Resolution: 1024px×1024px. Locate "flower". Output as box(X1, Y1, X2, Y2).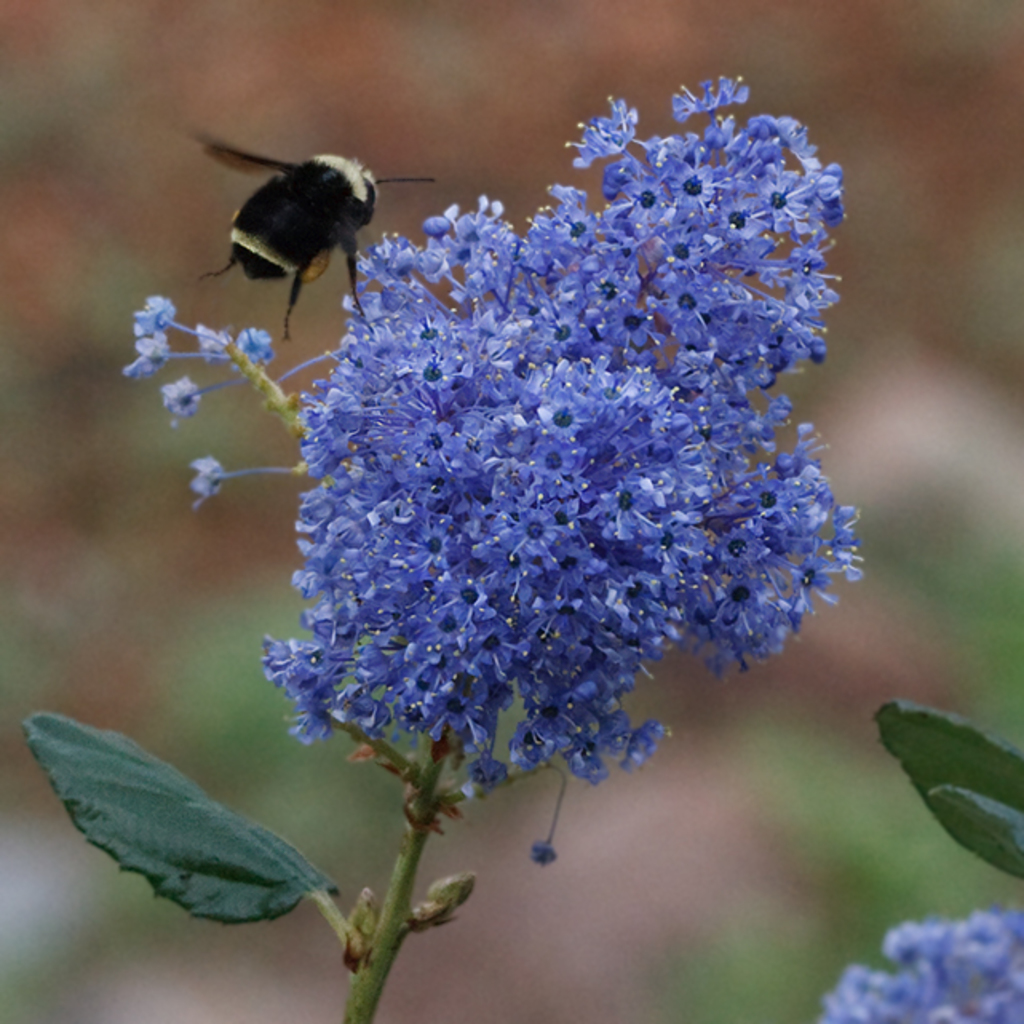
box(192, 454, 227, 498).
